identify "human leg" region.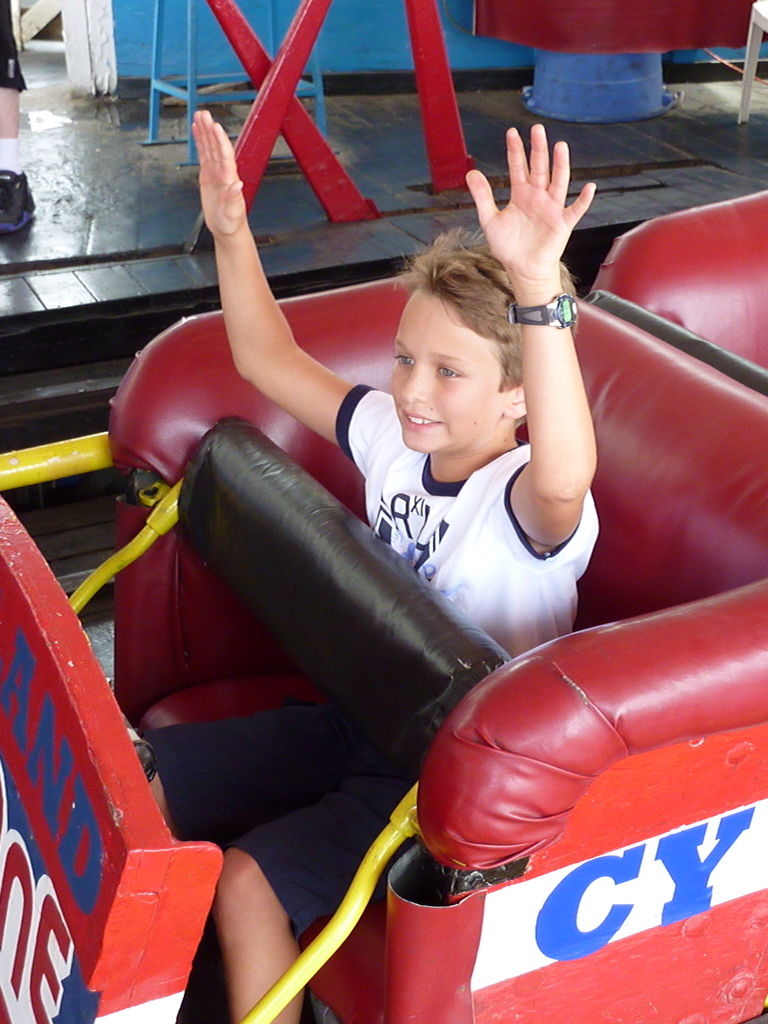
Region: (149, 697, 371, 840).
